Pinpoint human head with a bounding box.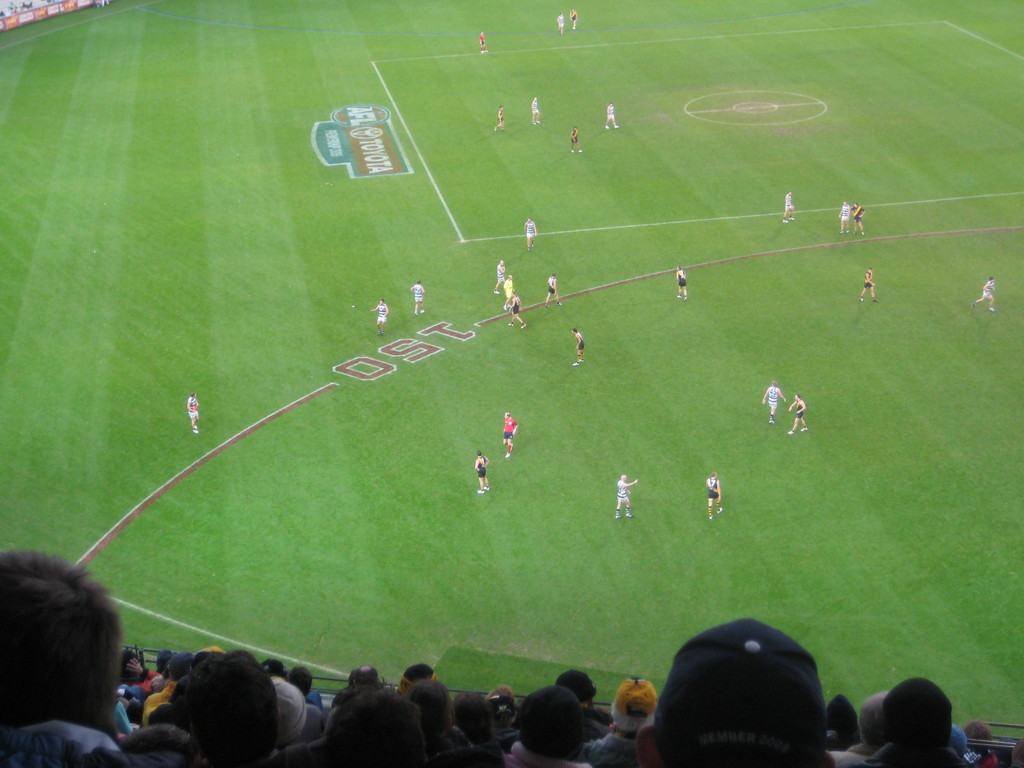
box=[889, 675, 948, 759].
